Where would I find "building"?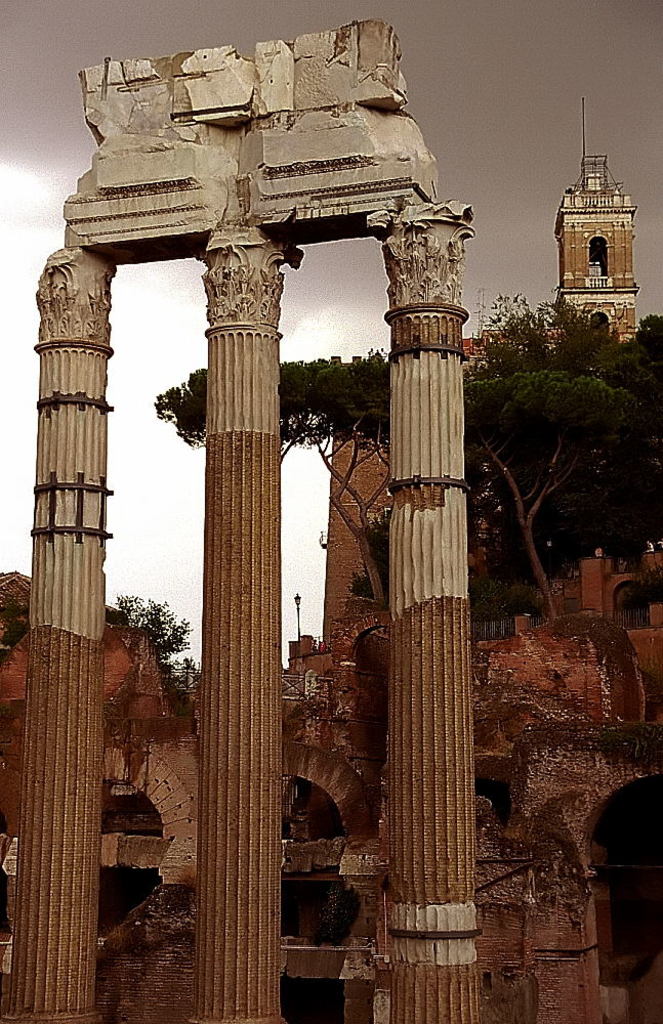
At bbox(553, 146, 638, 342).
